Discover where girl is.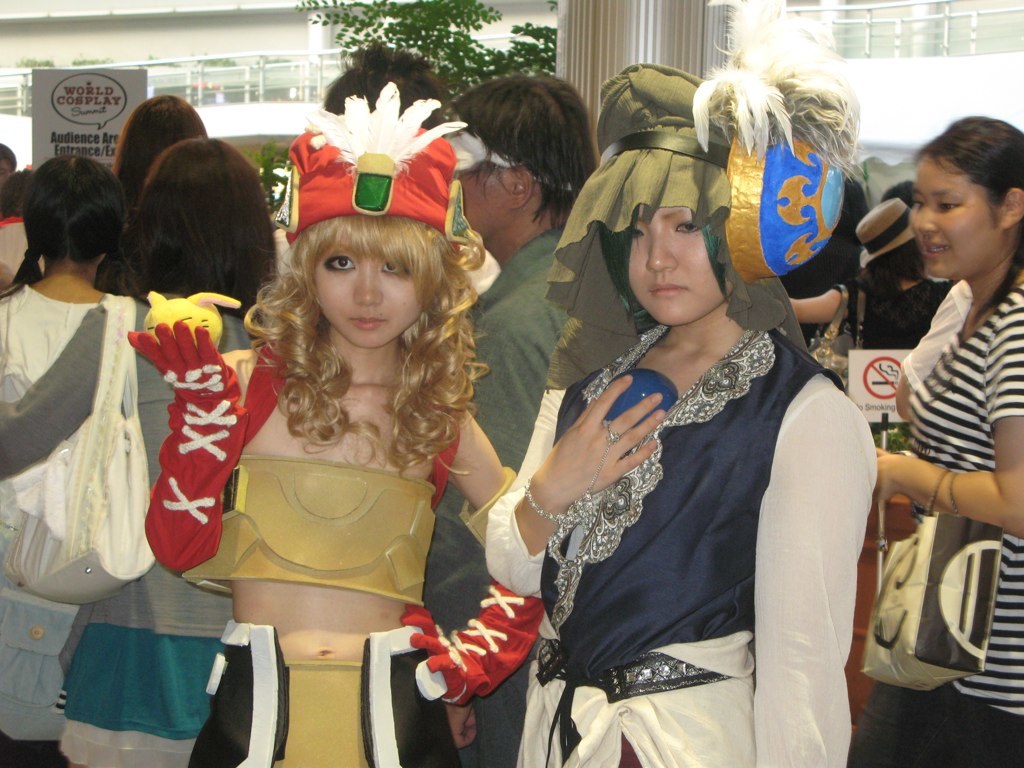
Discovered at [left=103, top=94, right=212, bottom=208].
